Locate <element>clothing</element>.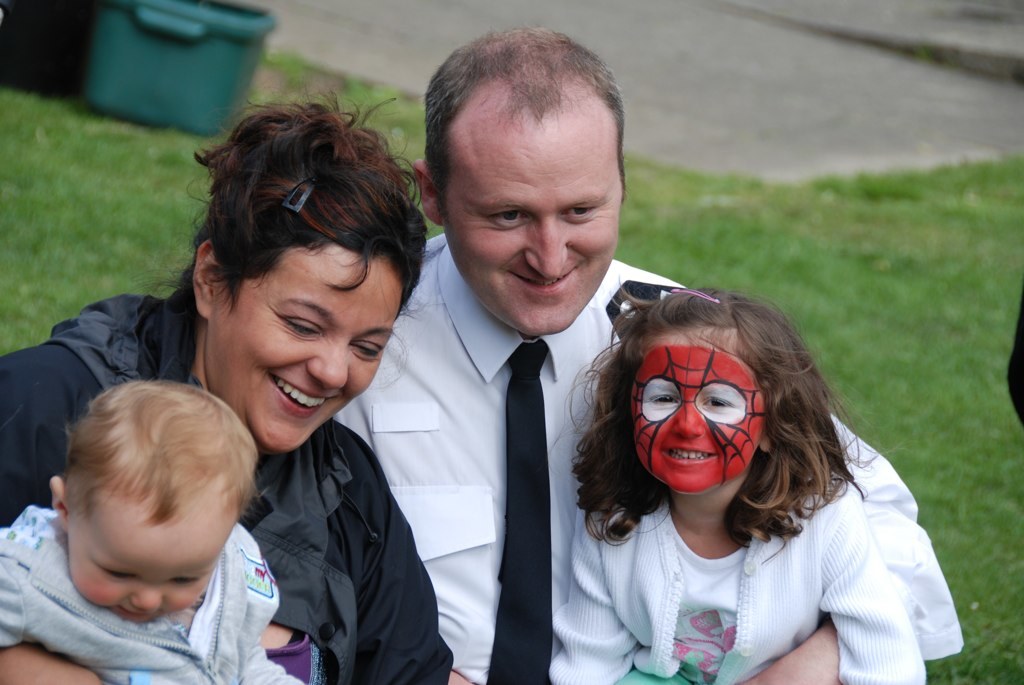
Bounding box: Rect(332, 235, 959, 684).
